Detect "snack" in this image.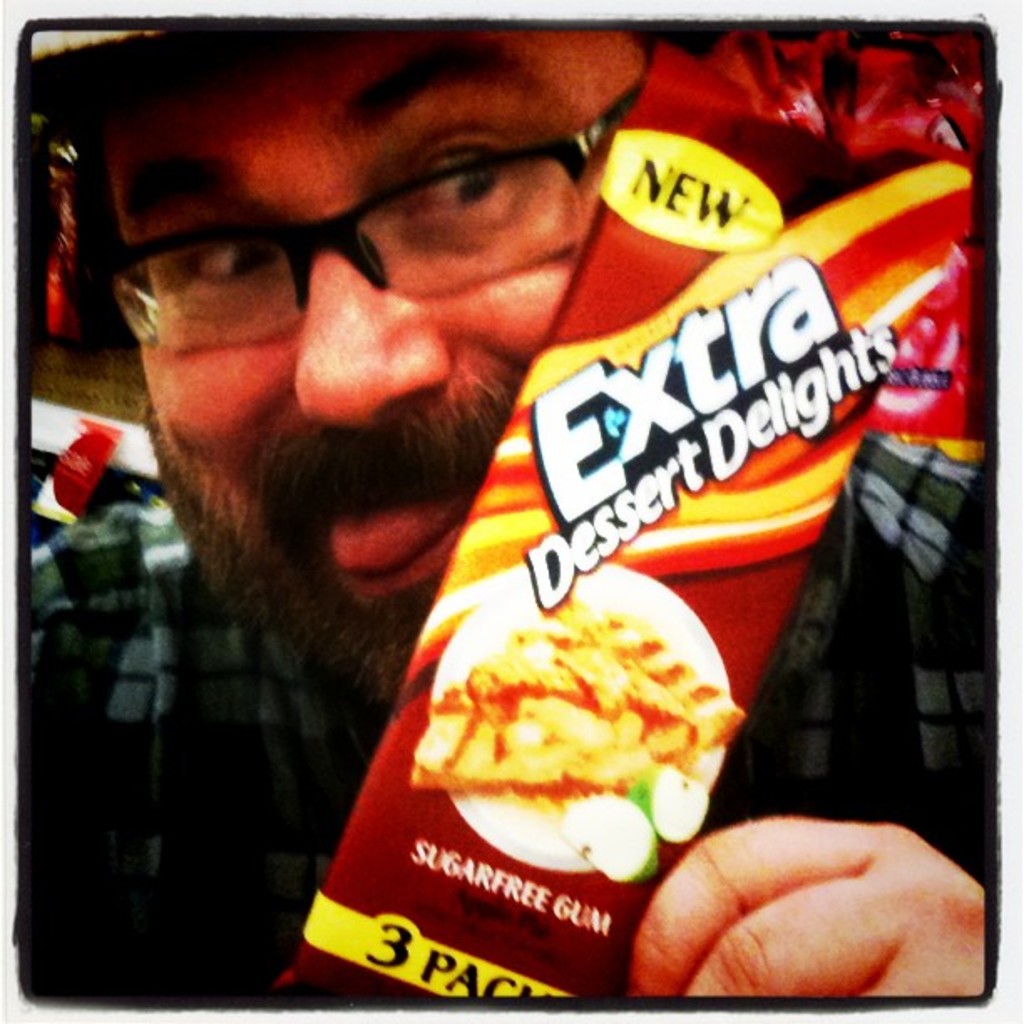
Detection: locate(407, 592, 763, 885).
